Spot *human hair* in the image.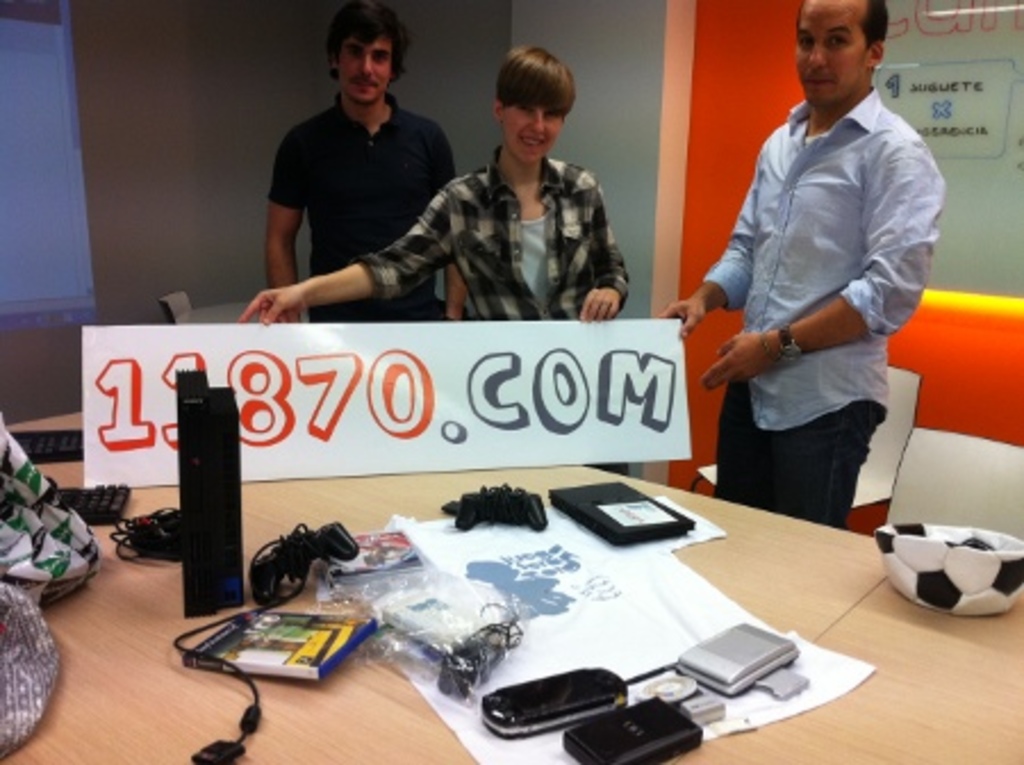
*human hair* found at BBox(332, 2, 407, 82).
